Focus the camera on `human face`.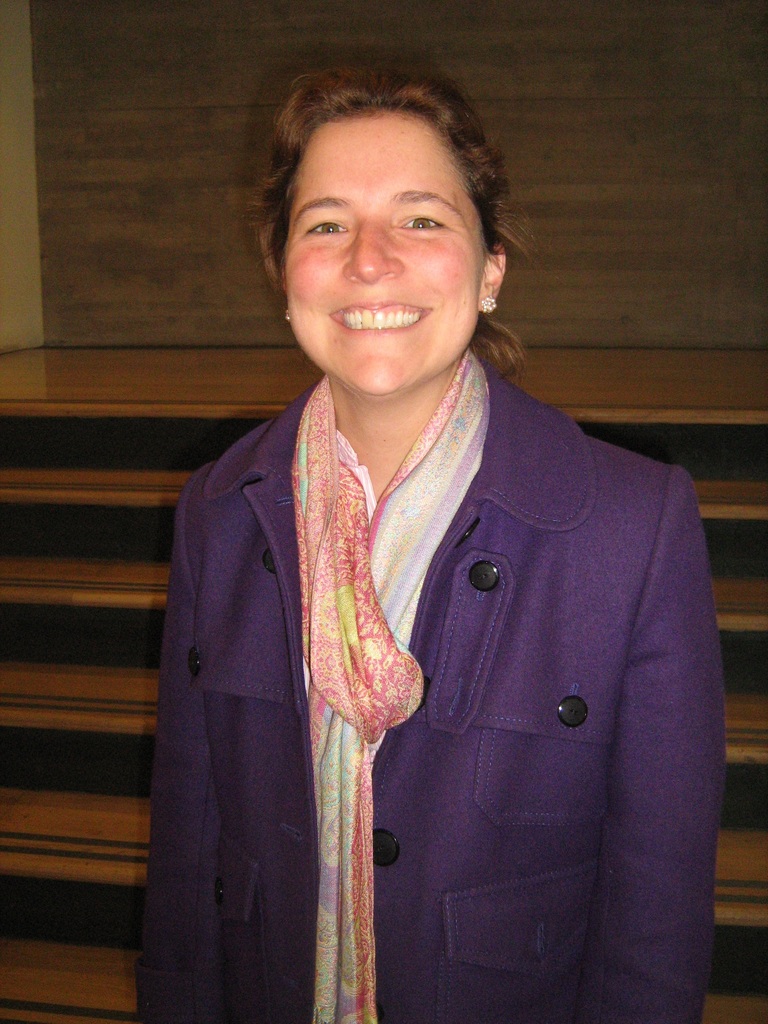
Focus region: bbox=[279, 101, 491, 386].
